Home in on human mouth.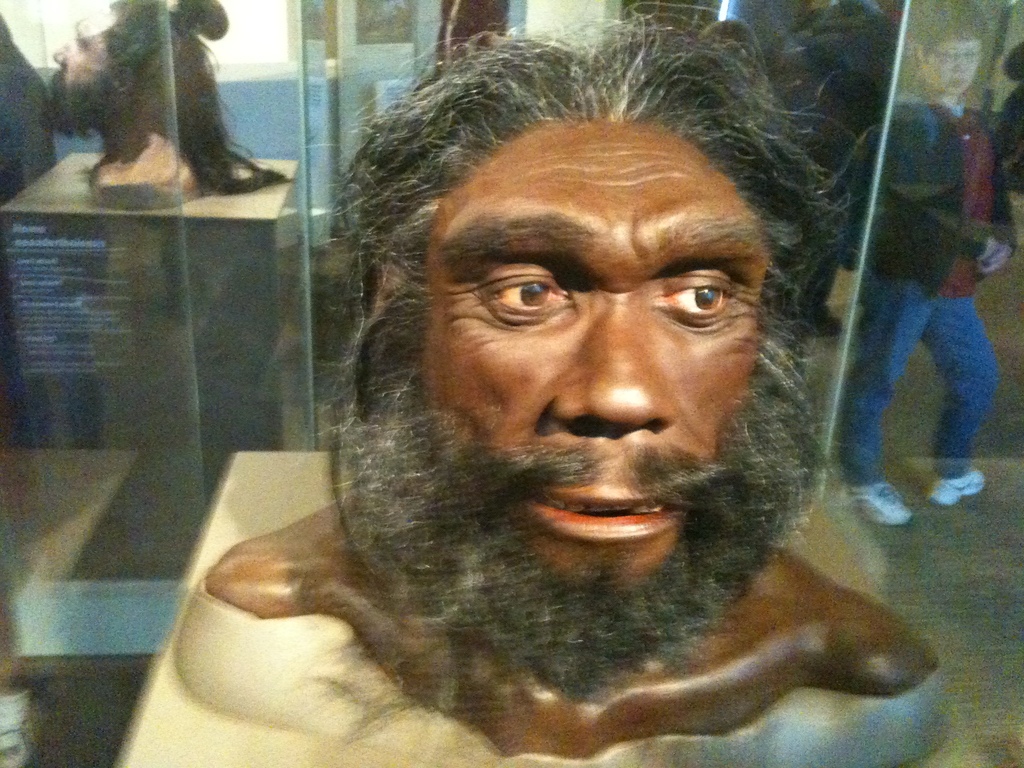
Homed in at bbox=(518, 489, 687, 536).
